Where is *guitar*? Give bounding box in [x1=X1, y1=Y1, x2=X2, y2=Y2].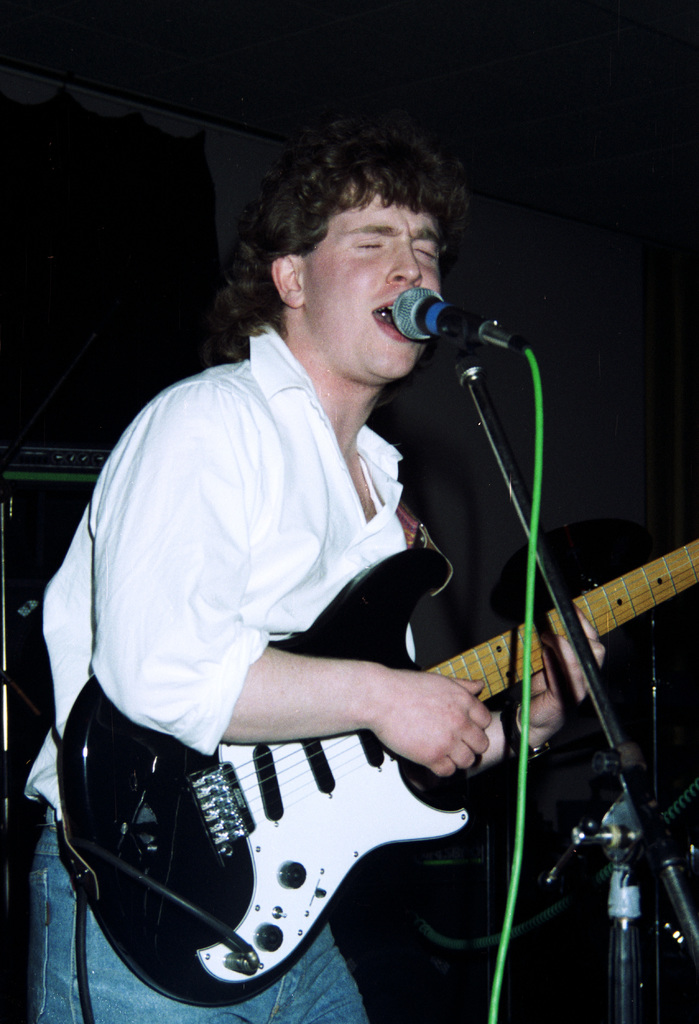
[x1=55, y1=540, x2=698, y2=1009].
